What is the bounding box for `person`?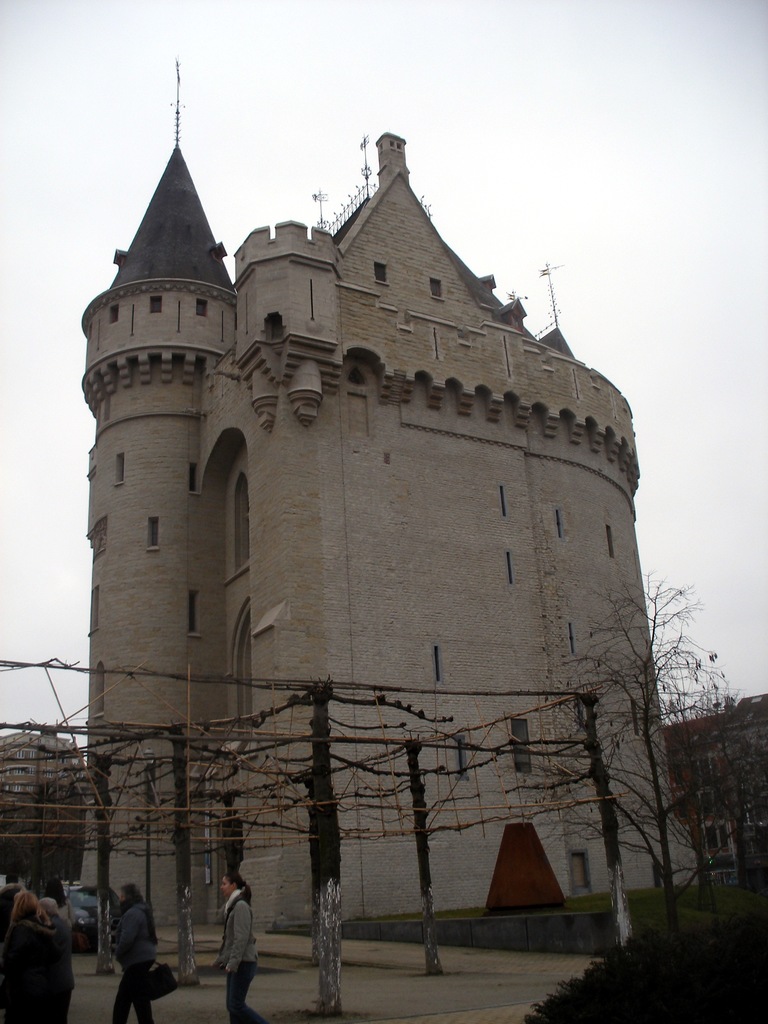
[x1=114, y1=879, x2=164, y2=1023].
